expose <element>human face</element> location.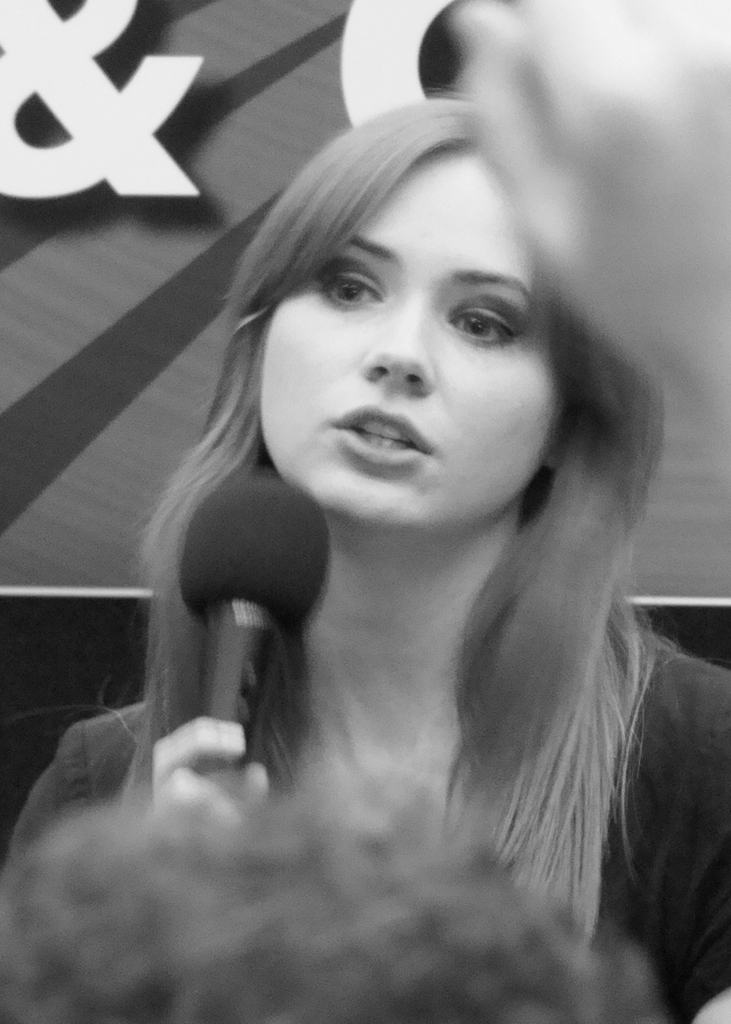
Exposed at crop(260, 158, 560, 542).
